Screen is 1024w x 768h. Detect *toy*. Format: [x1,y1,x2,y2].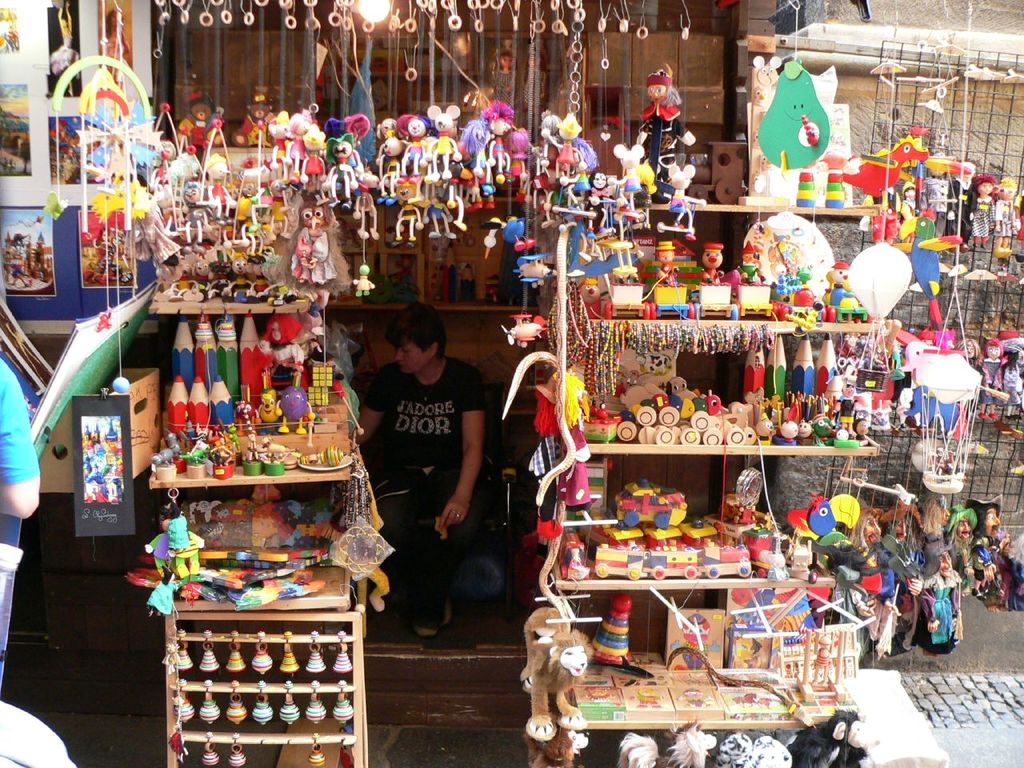
[730,232,774,316].
